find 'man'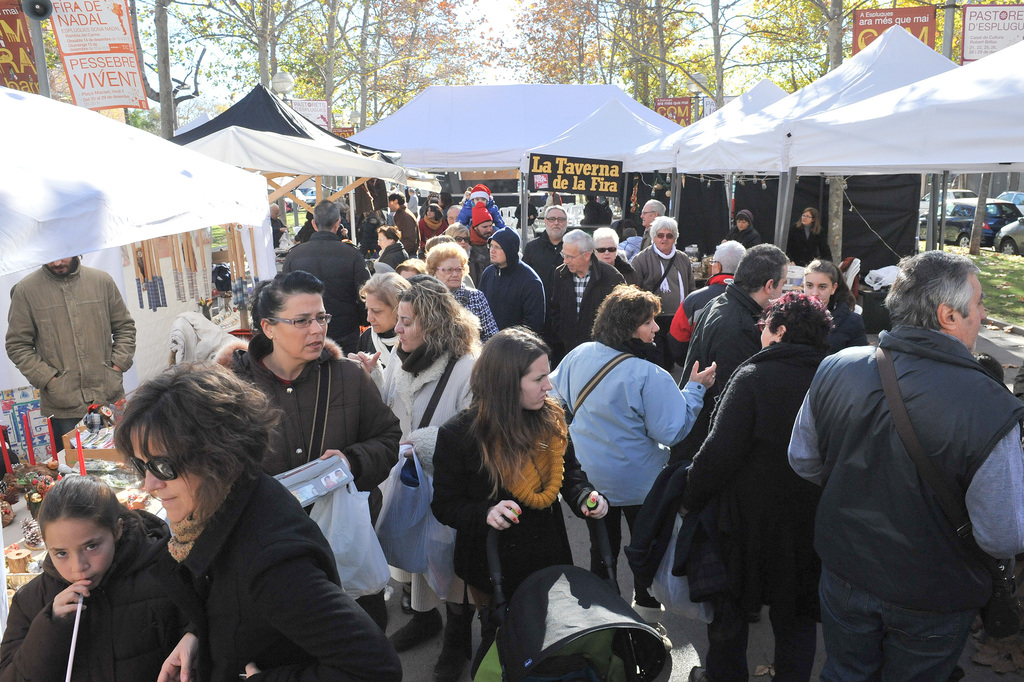
{"x1": 593, "y1": 229, "x2": 635, "y2": 287}
